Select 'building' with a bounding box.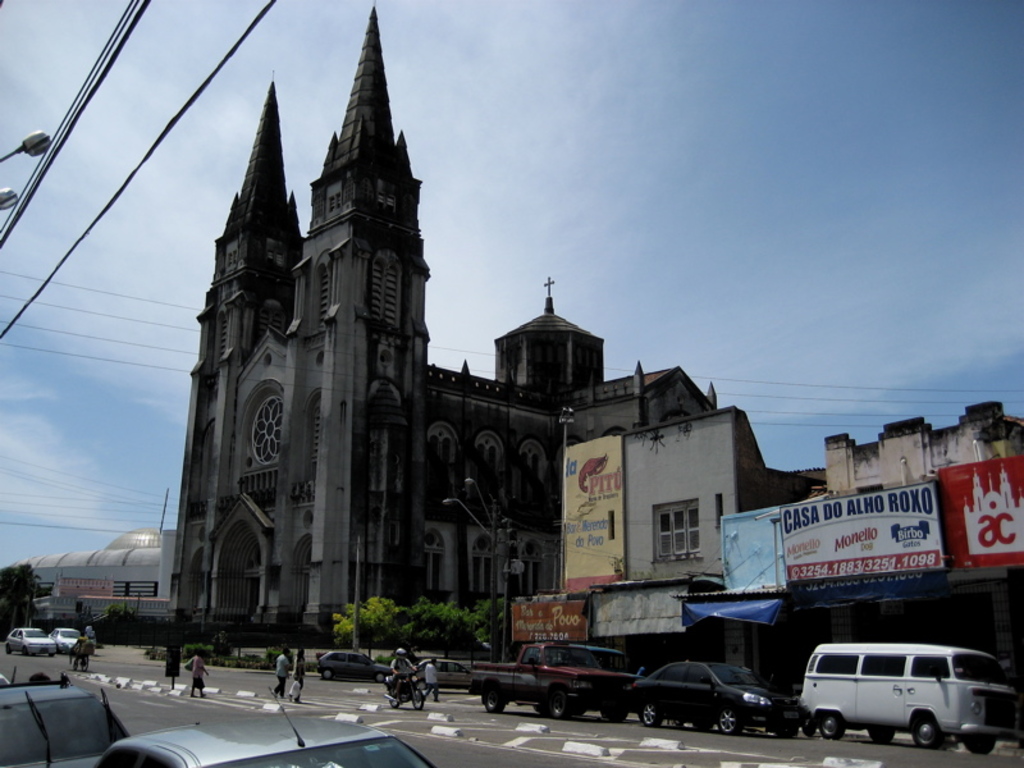
box=[832, 398, 1023, 492].
